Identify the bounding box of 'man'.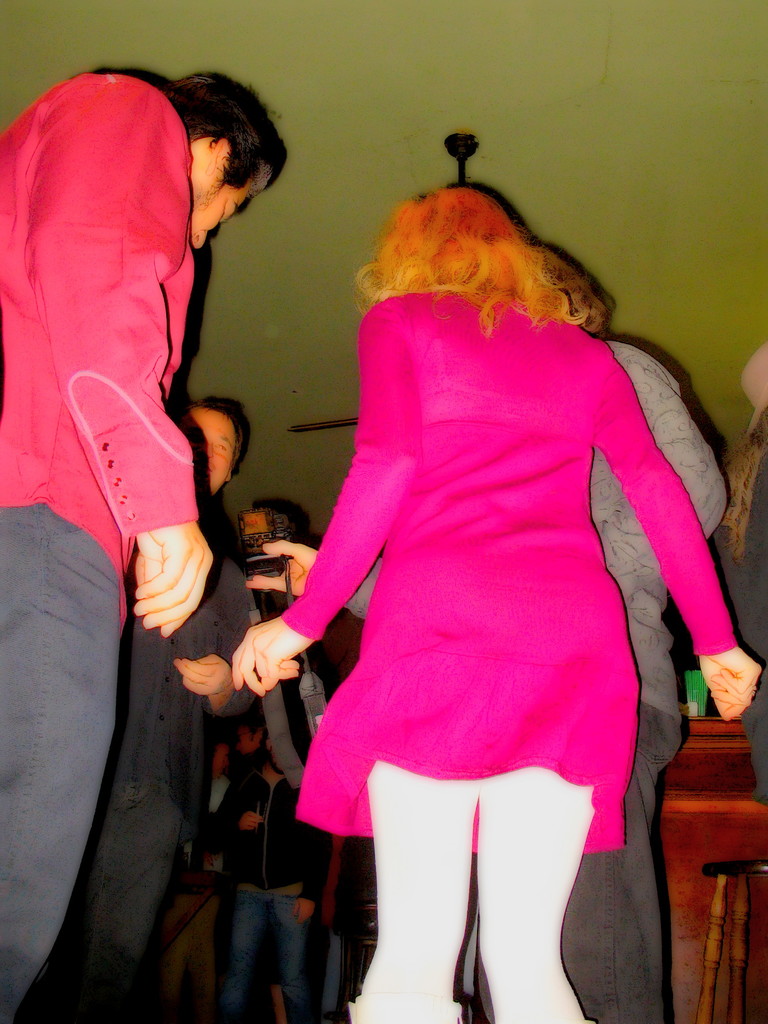
pyautogui.locateOnScreen(24, 398, 250, 1023).
